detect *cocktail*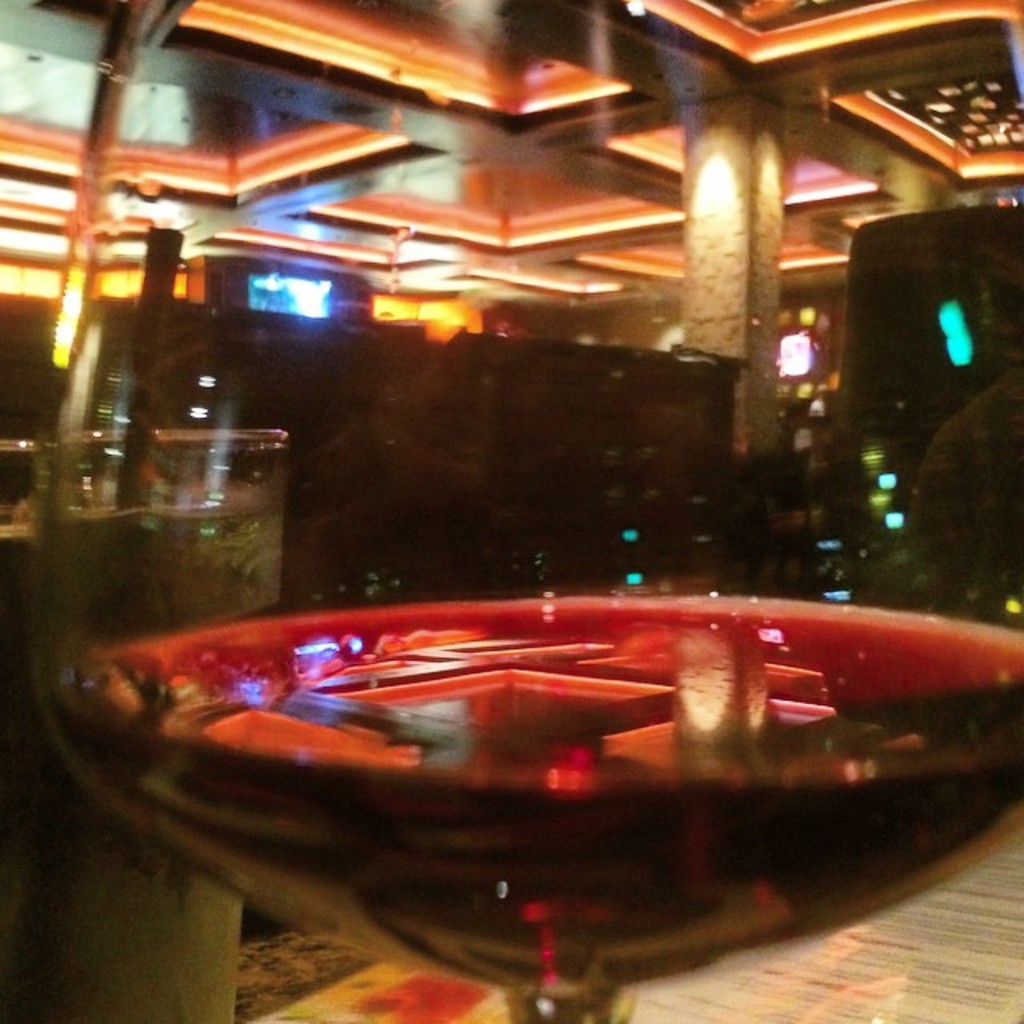
l=34, t=525, r=1019, b=946
